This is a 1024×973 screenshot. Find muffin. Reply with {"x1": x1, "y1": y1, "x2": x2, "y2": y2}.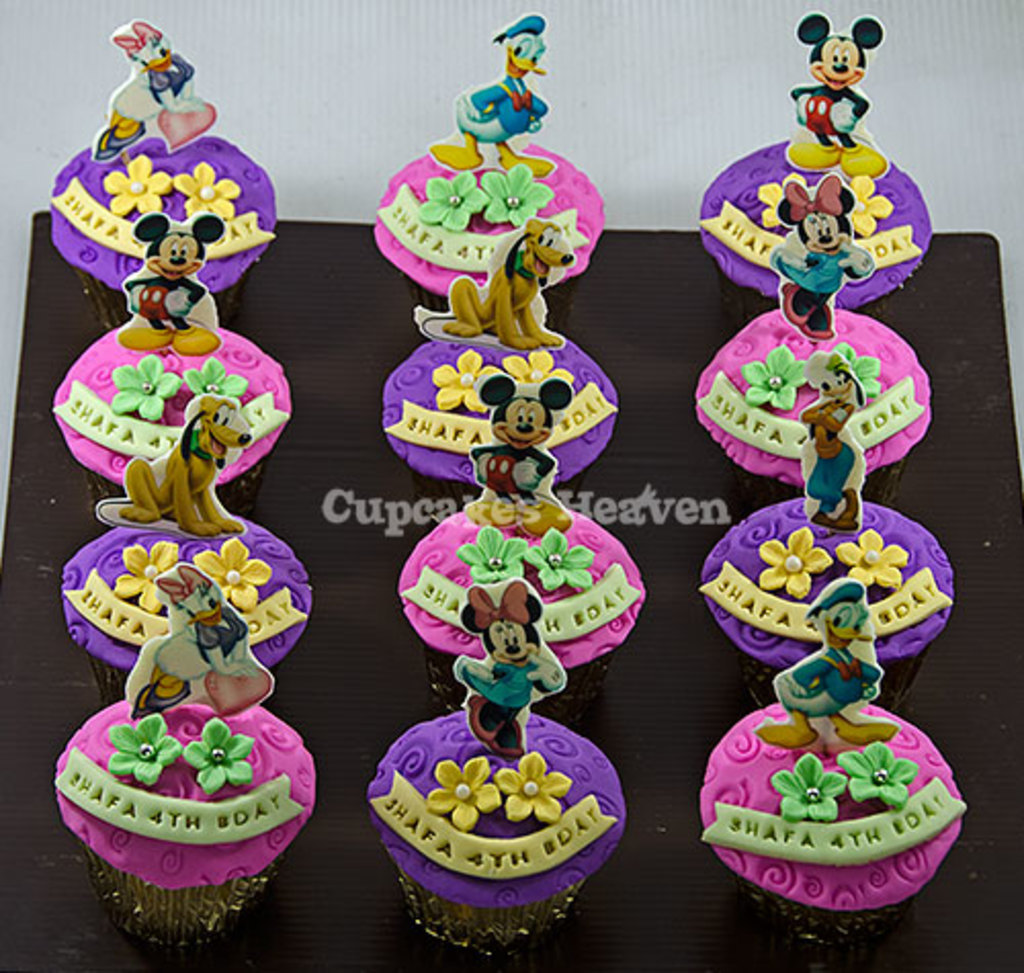
{"x1": 367, "y1": 131, "x2": 610, "y2": 301}.
